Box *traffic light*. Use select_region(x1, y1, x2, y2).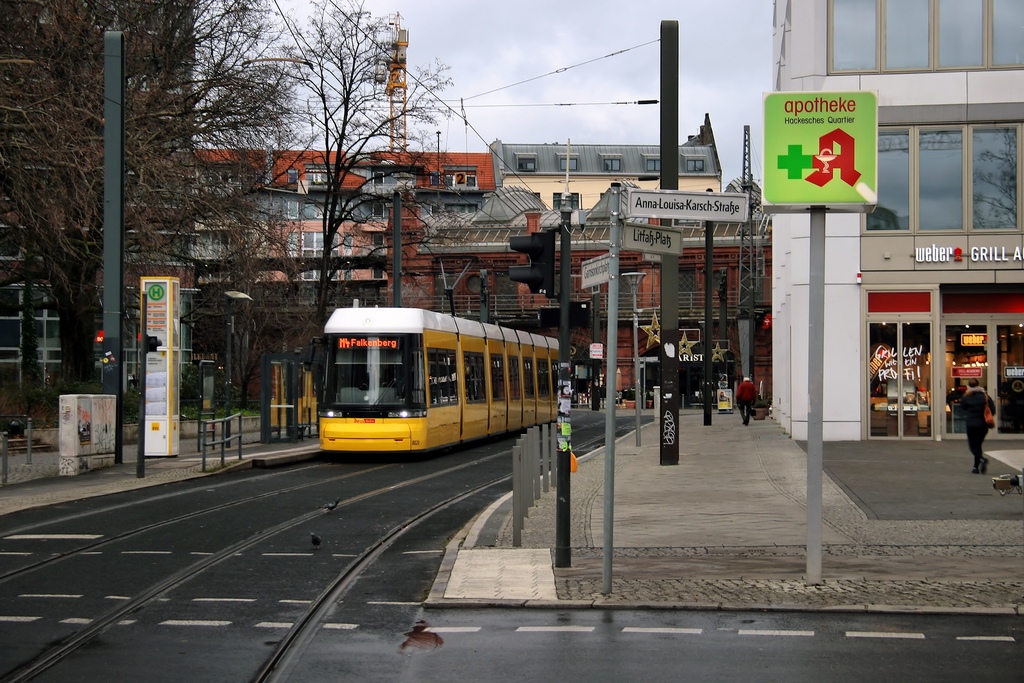
select_region(508, 228, 555, 299).
